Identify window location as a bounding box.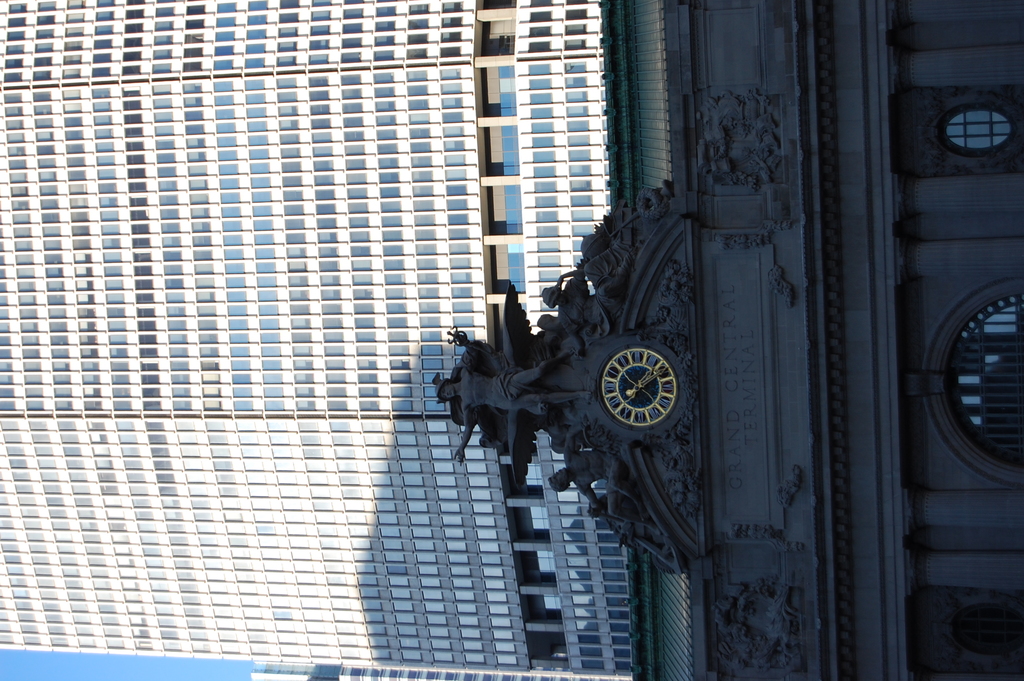
<box>930,103,1012,158</box>.
